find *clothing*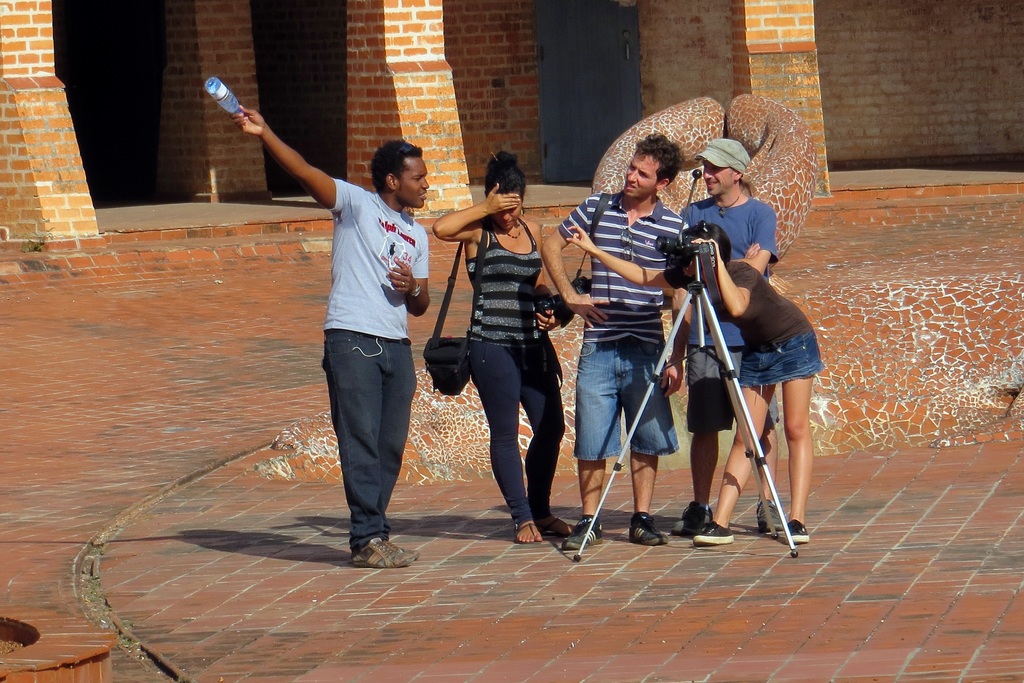
bbox(462, 218, 564, 526)
